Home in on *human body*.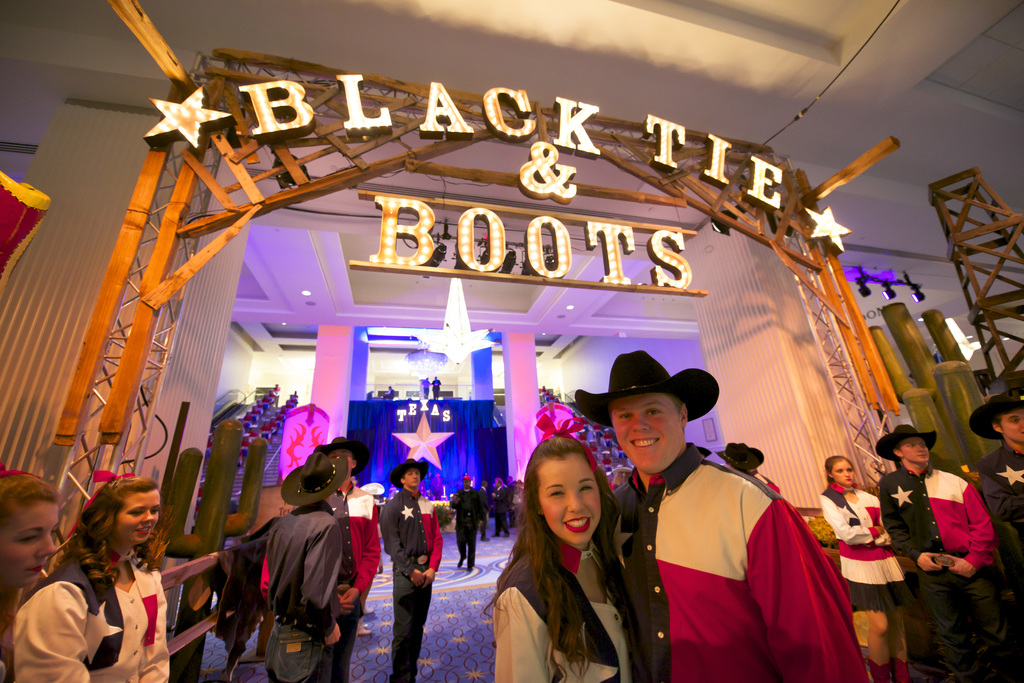
Homed in at (left=495, top=531, right=627, bottom=682).
